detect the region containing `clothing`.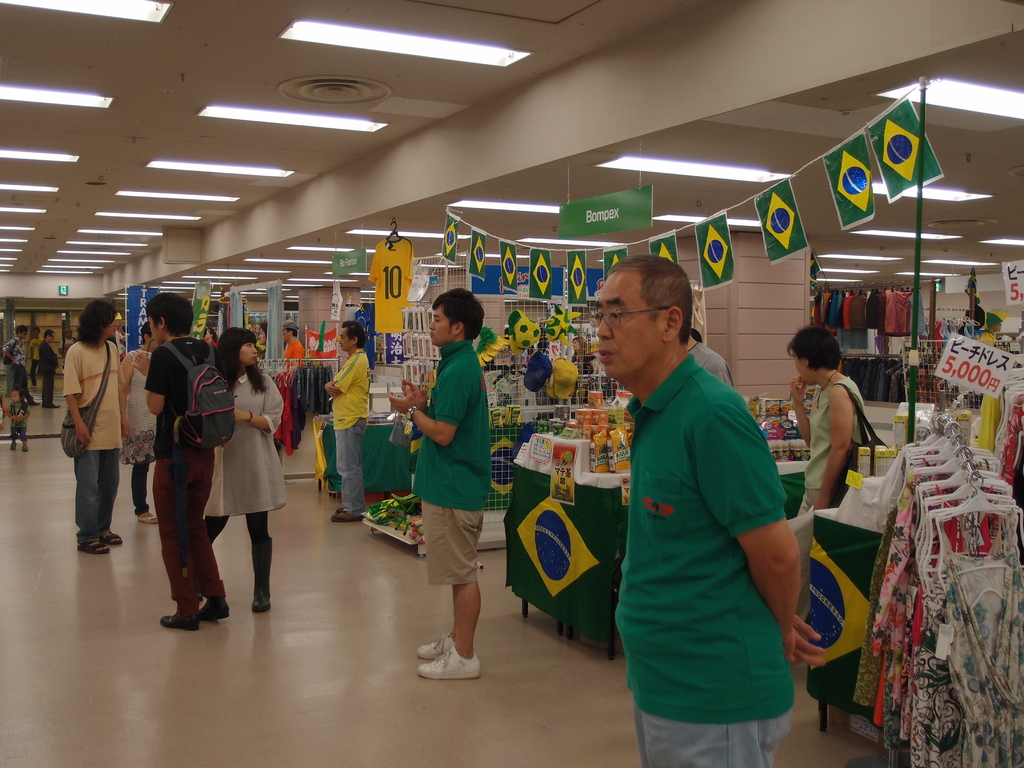
[145,336,218,621].
